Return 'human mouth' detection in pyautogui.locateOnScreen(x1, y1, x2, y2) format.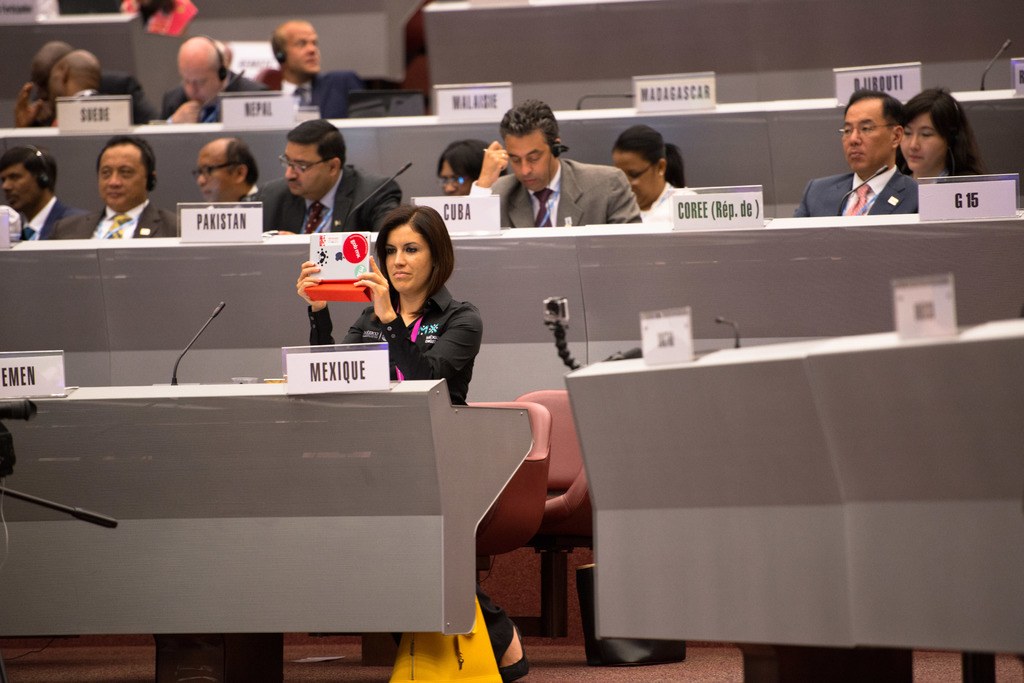
pyautogui.locateOnScreen(521, 175, 536, 186).
